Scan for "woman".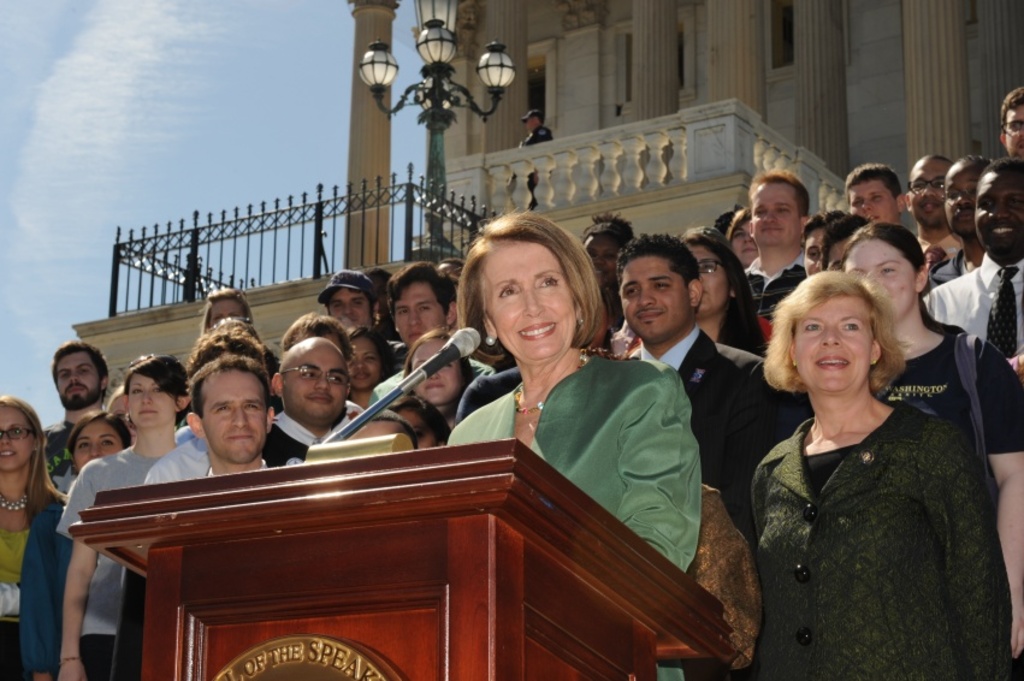
Scan result: rect(581, 206, 638, 343).
